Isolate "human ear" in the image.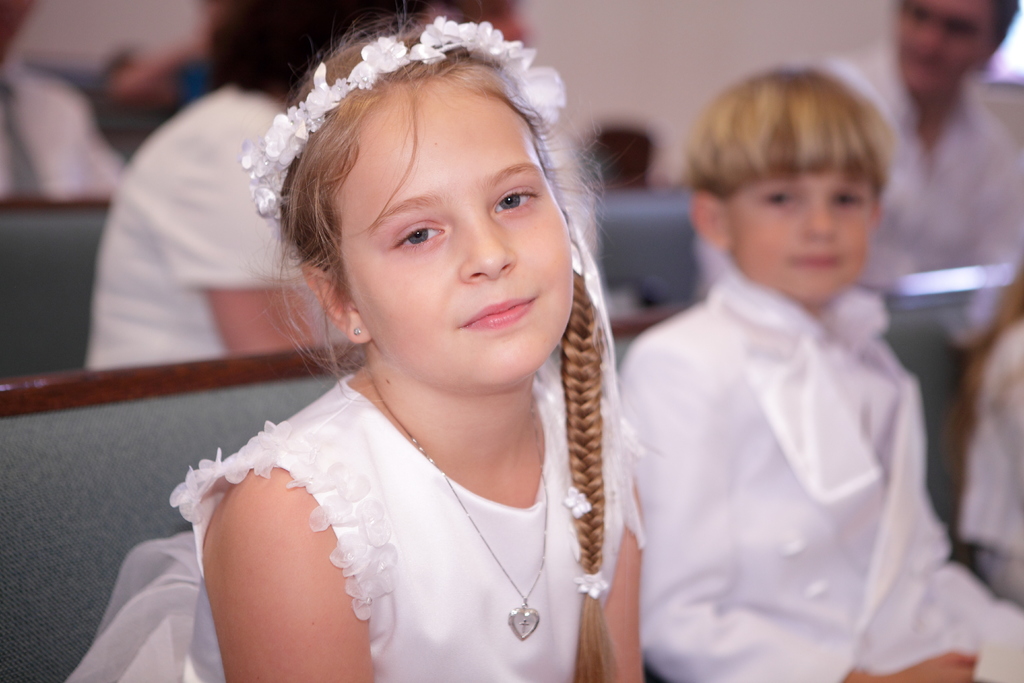
Isolated region: 300, 265, 370, 343.
